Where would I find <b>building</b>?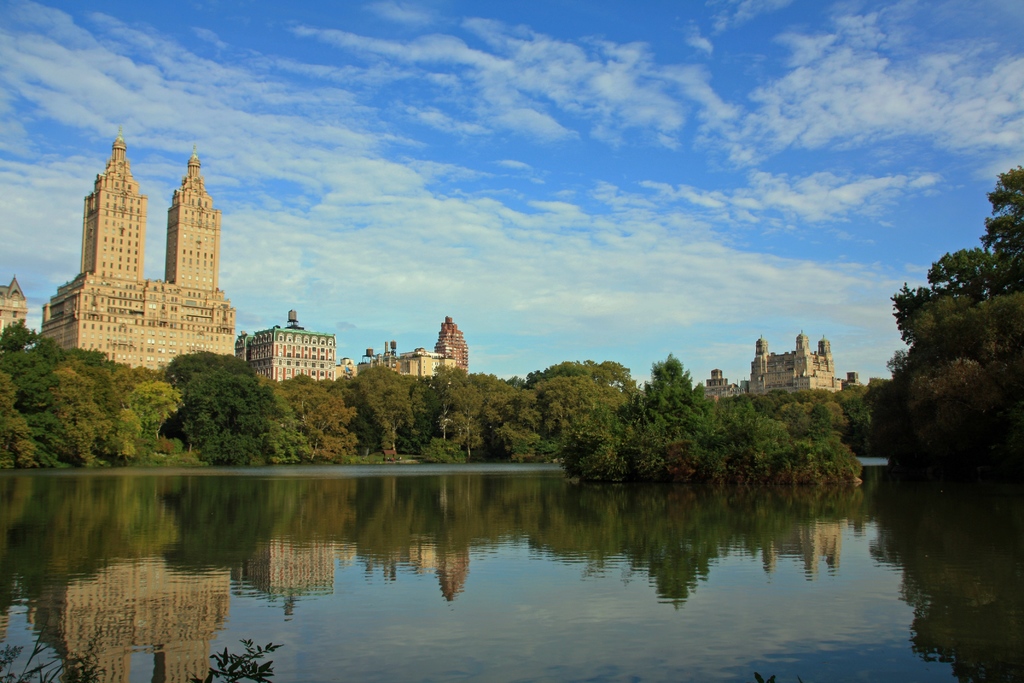
At 0, 279, 27, 329.
